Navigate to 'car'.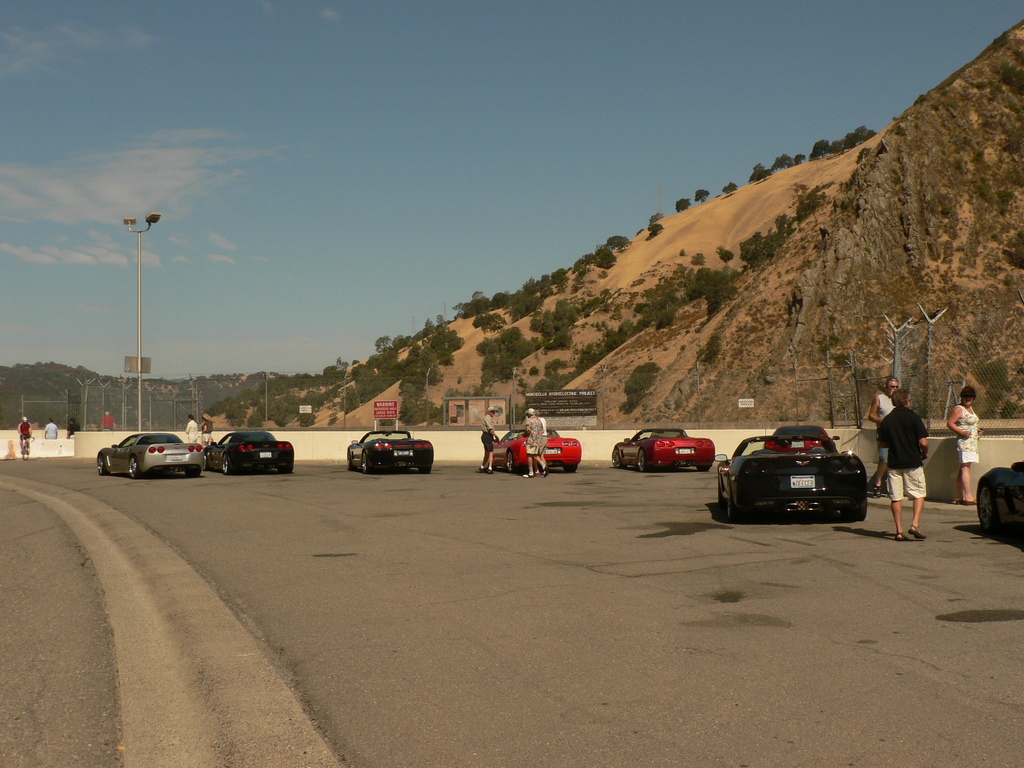
Navigation target: <bbox>612, 429, 716, 474</bbox>.
